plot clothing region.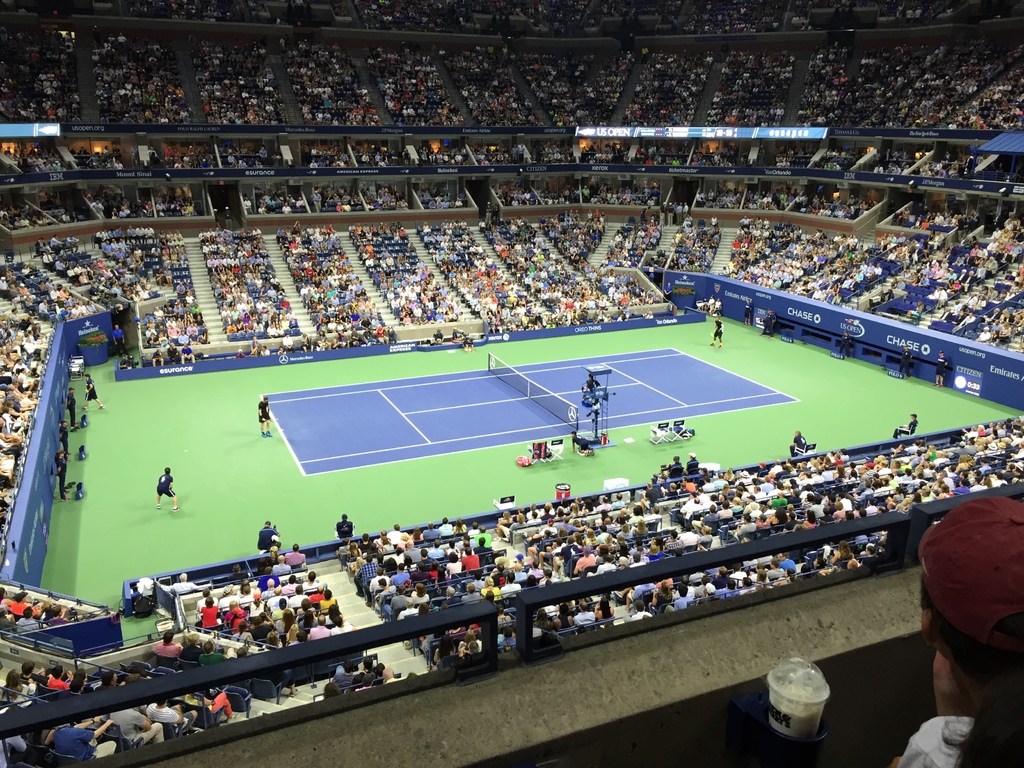
Plotted at pyautogui.locateOnScreen(447, 331, 456, 340).
